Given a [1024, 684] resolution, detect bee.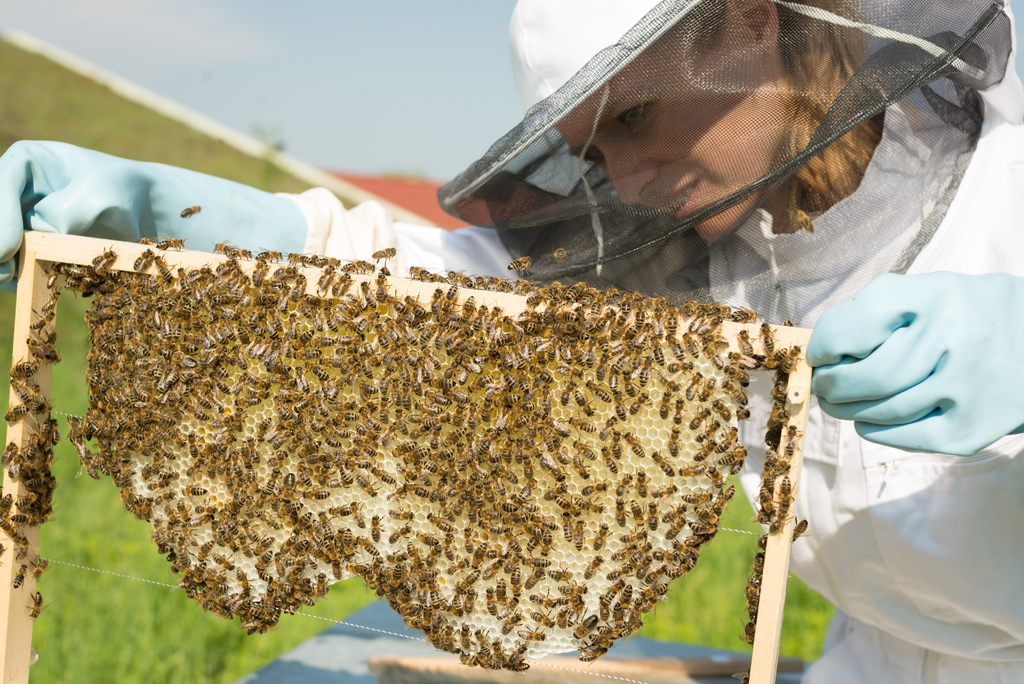
x1=539, y1=452, x2=566, y2=482.
